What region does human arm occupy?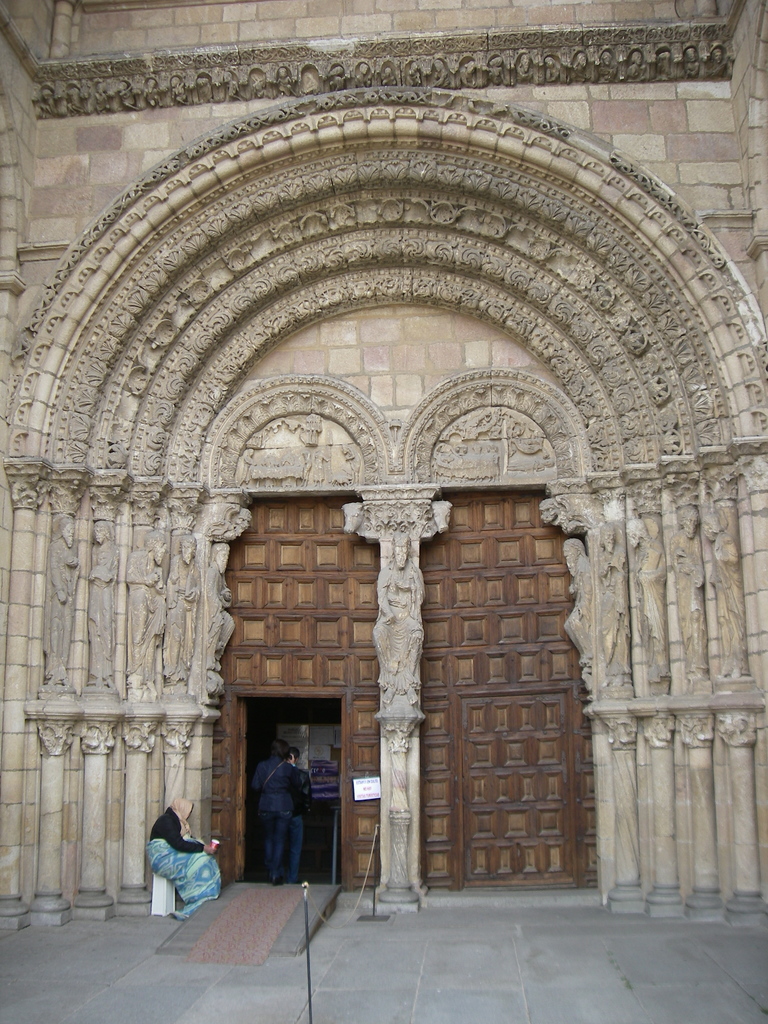
<box>294,765,298,806</box>.
